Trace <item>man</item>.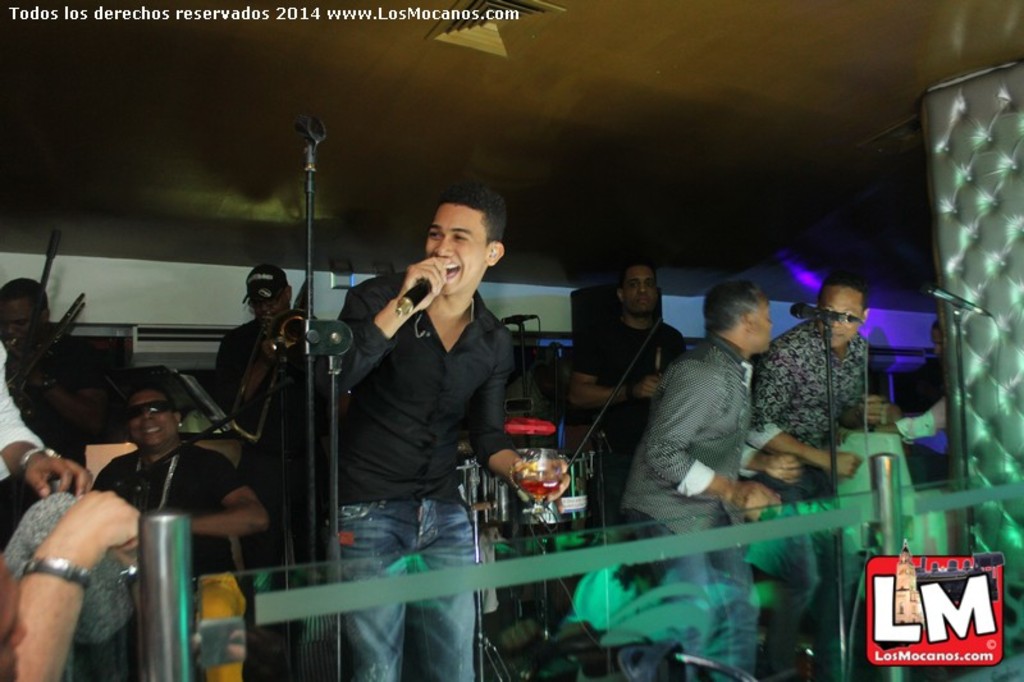
Traced to BBox(321, 186, 571, 681).
